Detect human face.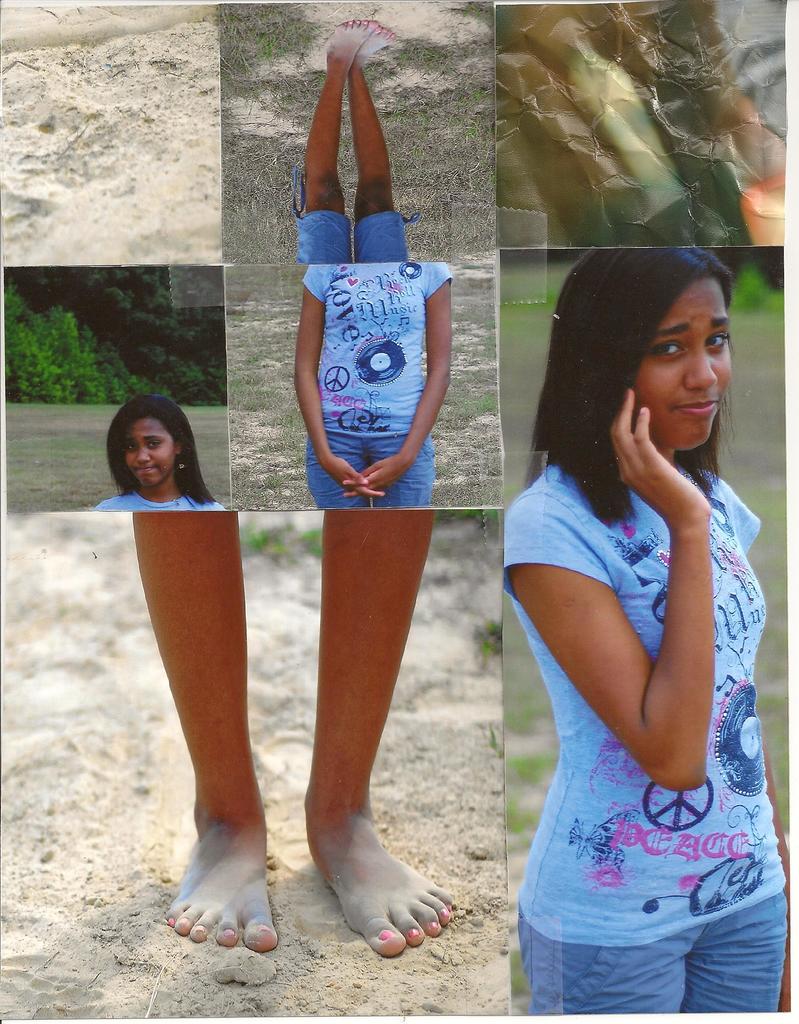
Detected at 118, 417, 174, 488.
